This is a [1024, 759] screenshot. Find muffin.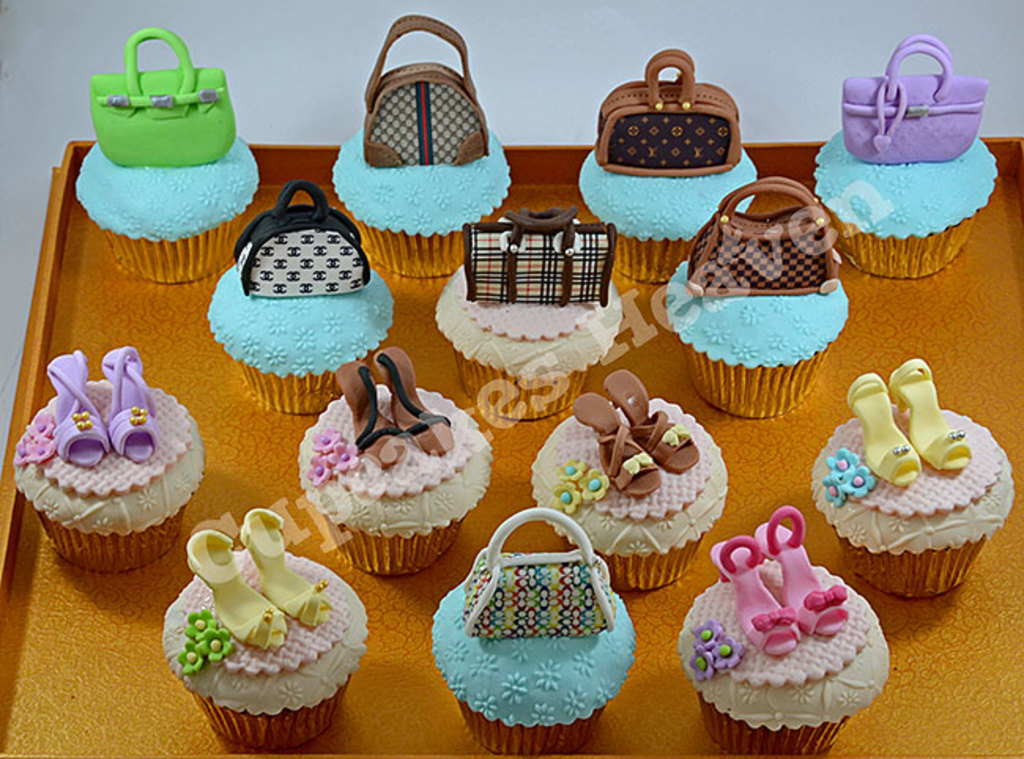
Bounding box: region(805, 24, 994, 283).
